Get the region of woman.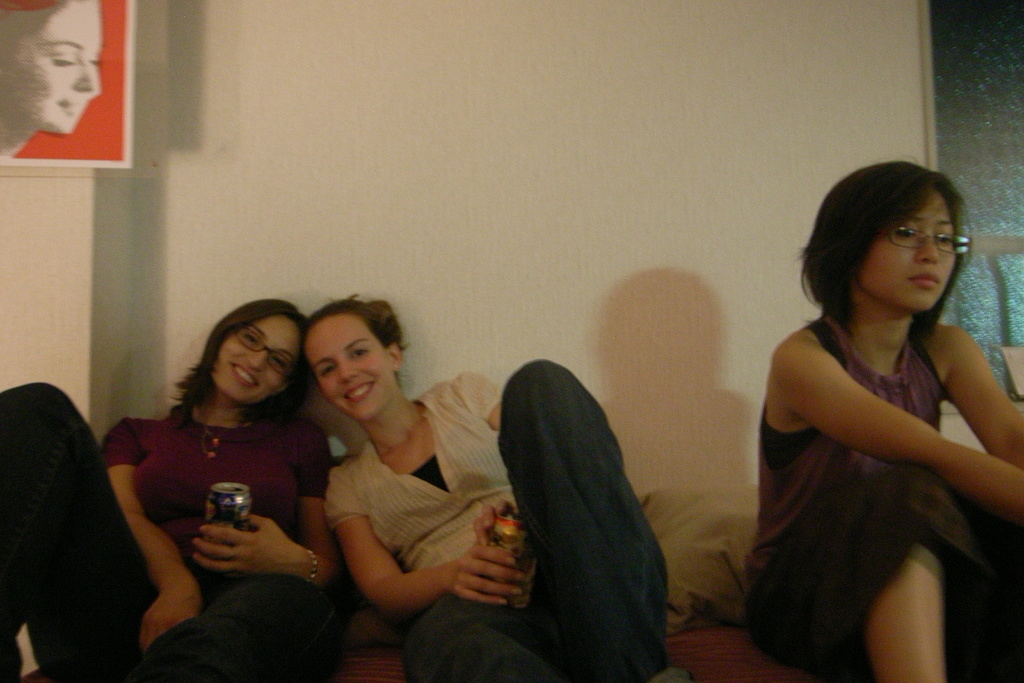
bbox=[300, 296, 693, 680].
